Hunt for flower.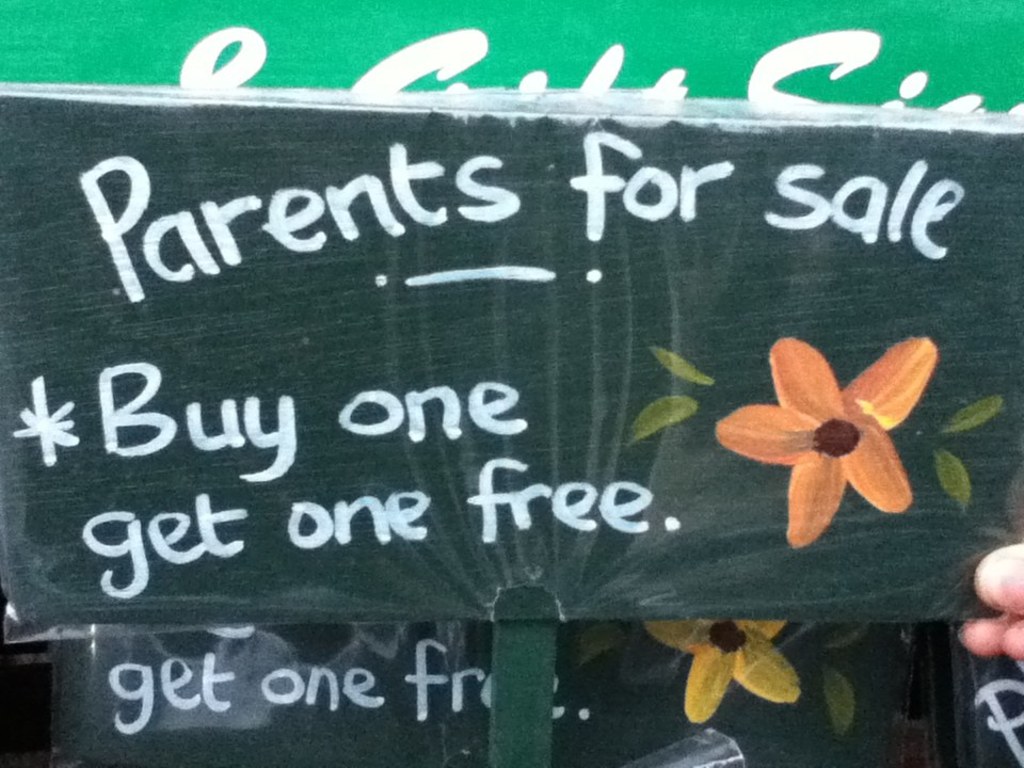
Hunted down at {"x1": 641, "y1": 623, "x2": 803, "y2": 722}.
